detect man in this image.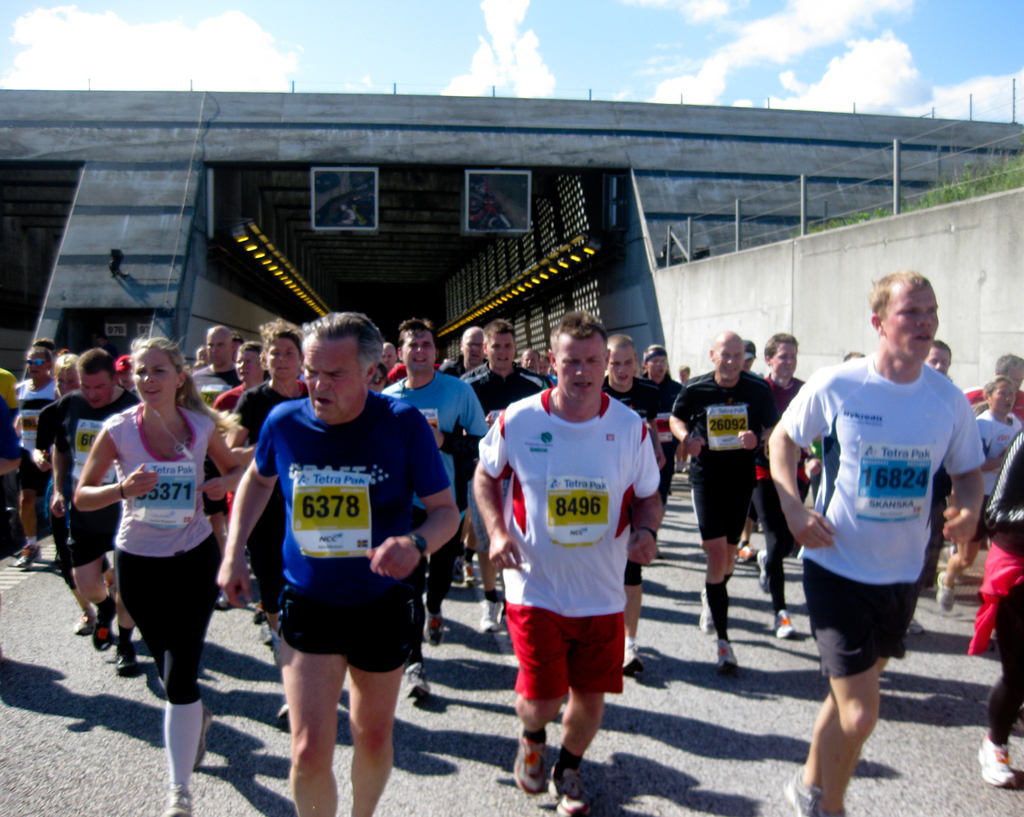
Detection: box(767, 269, 996, 816).
